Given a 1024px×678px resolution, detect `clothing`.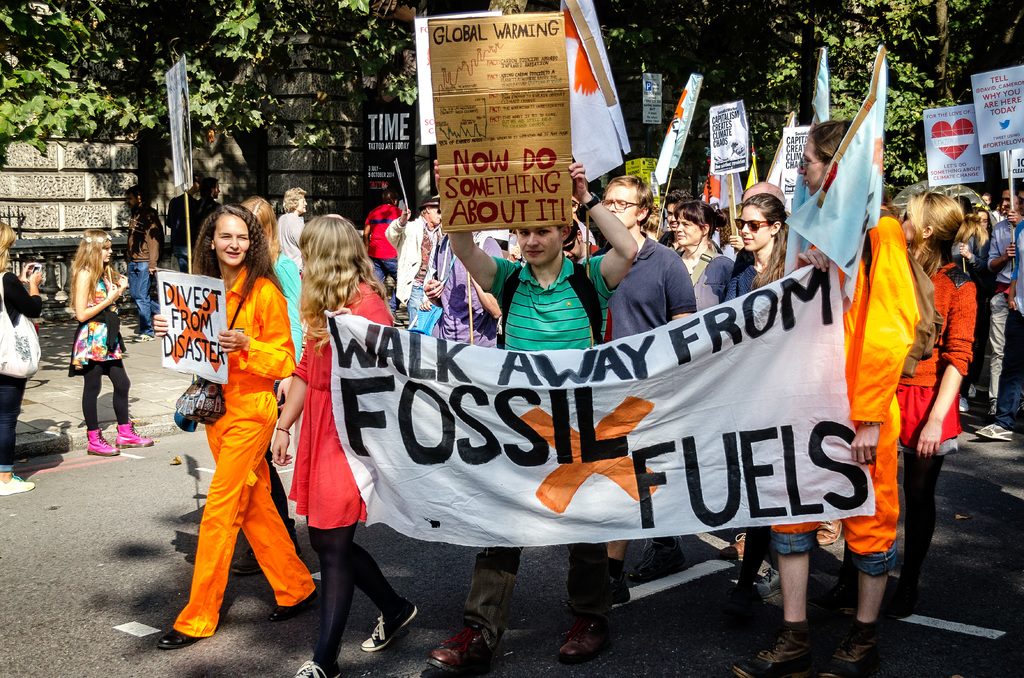
crop(680, 246, 730, 314).
